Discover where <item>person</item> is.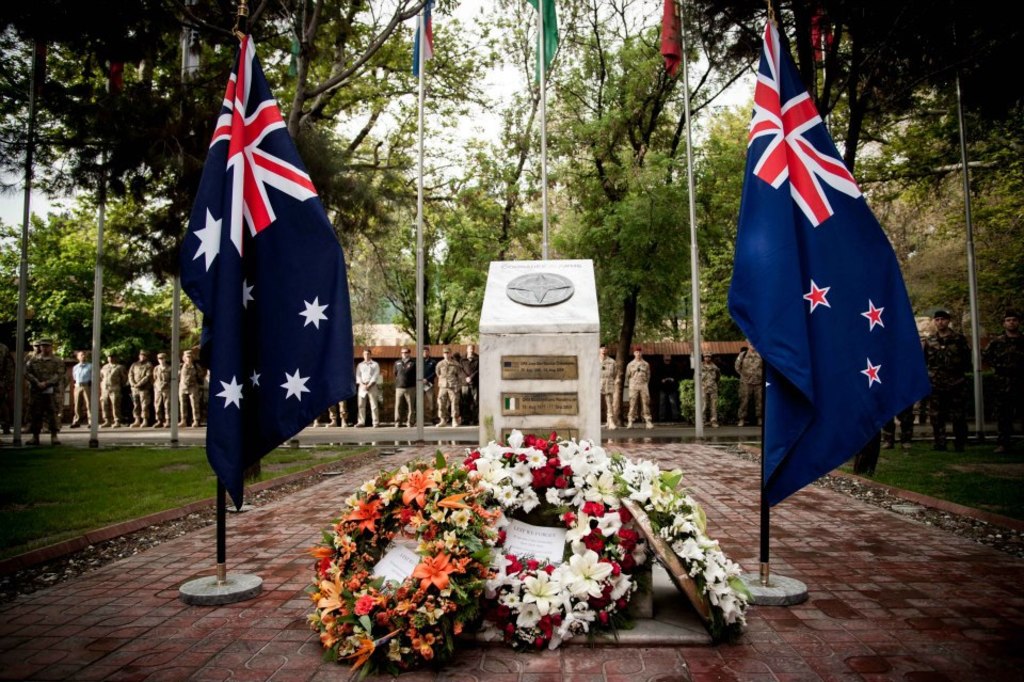
Discovered at Rect(433, 349, 464, 428).
